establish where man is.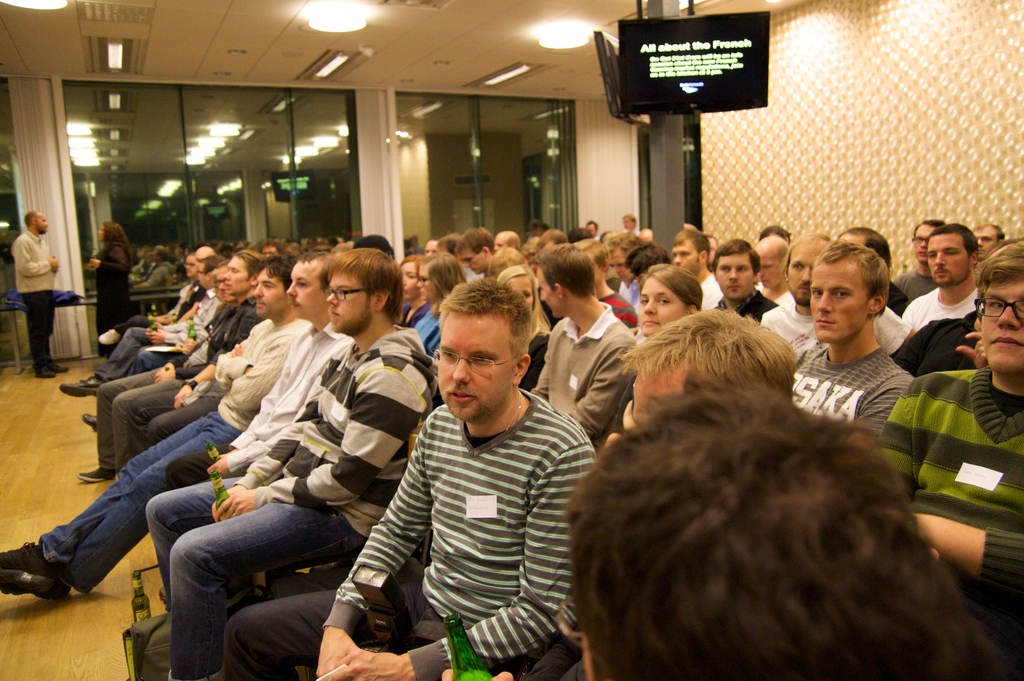
Established at {"left": 552, "top": 385, "right": 1023, "bottom": 680}.
